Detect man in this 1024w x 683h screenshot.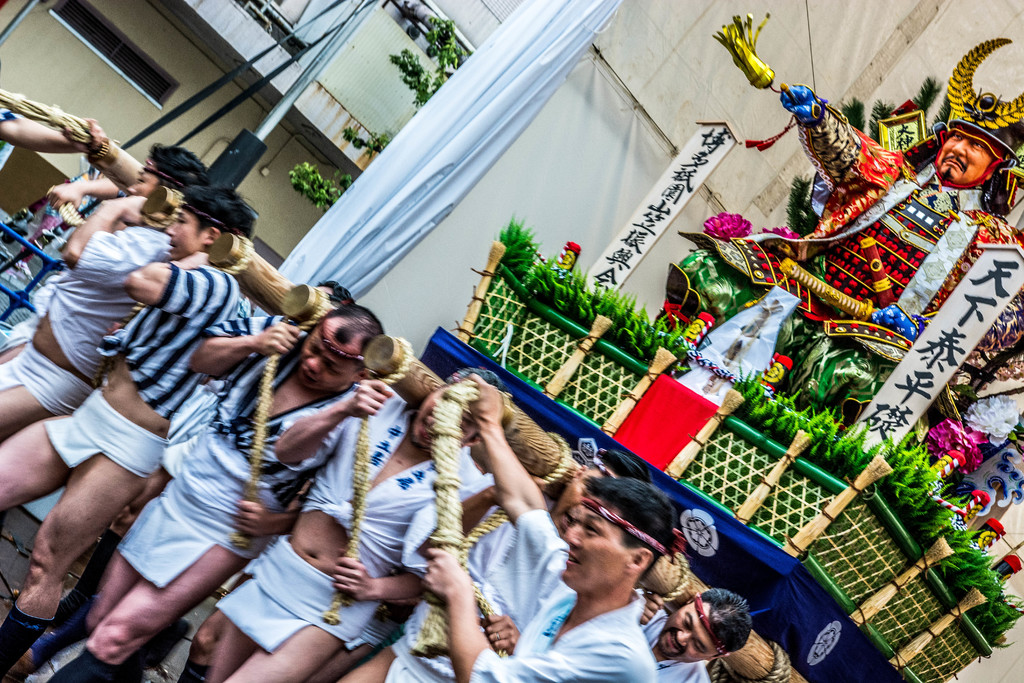
Detection: <region>632, 589, 752, 682</region>.
